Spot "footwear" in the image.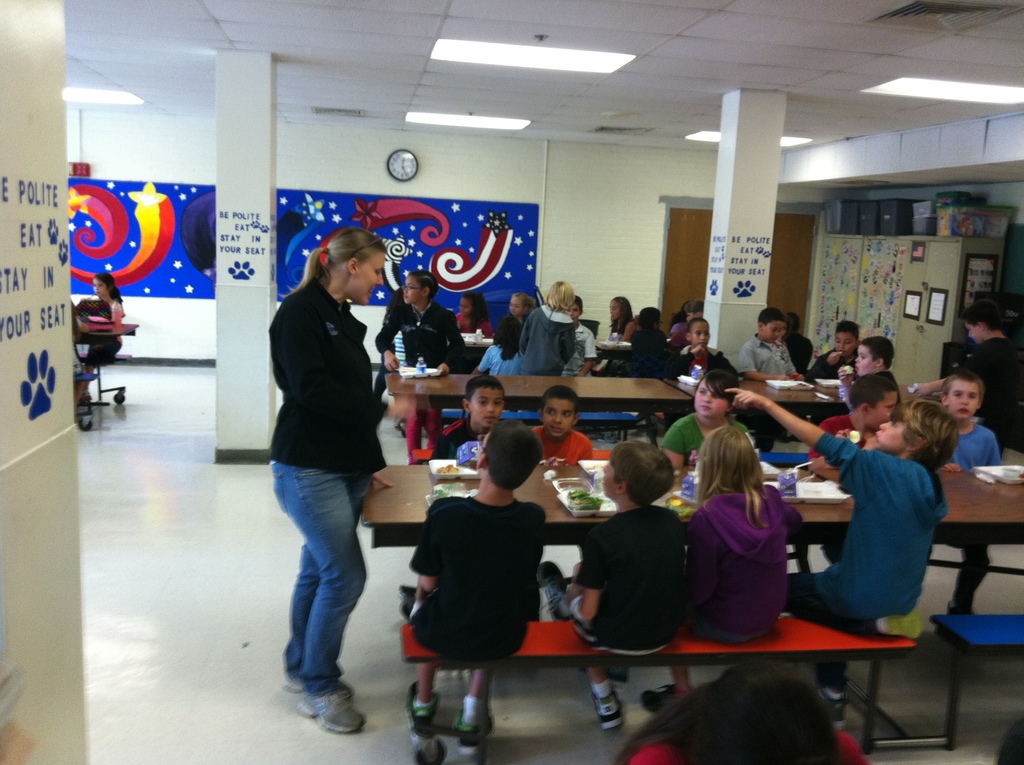
"footwear" found at 593, 683, 625, 734.
